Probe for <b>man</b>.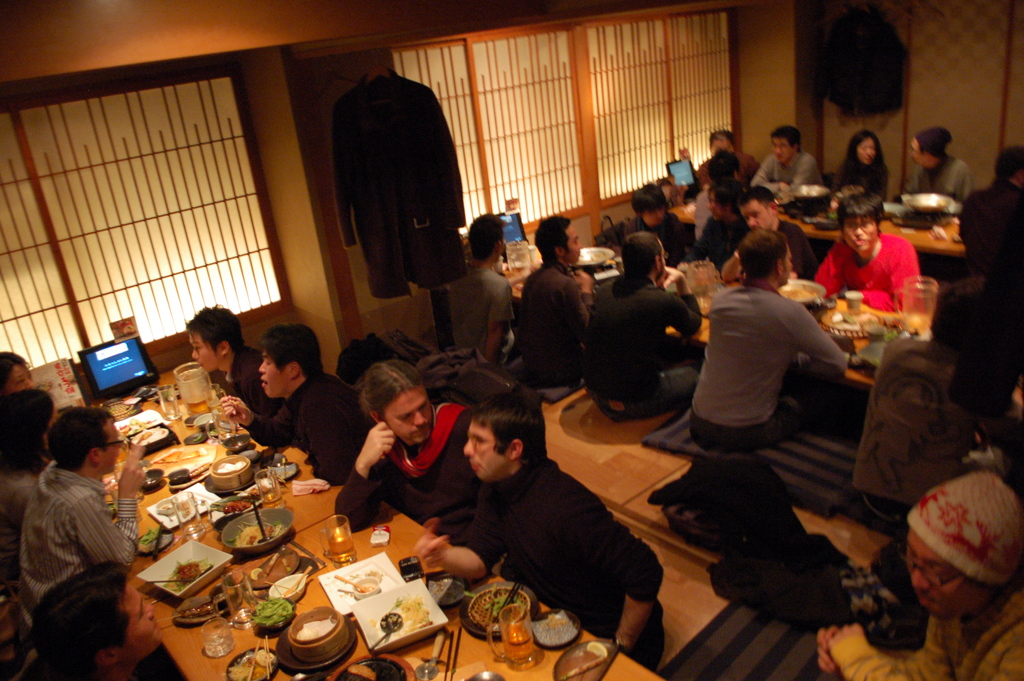
Probe result: (left=852, top=283, right=999, bottom=523).
